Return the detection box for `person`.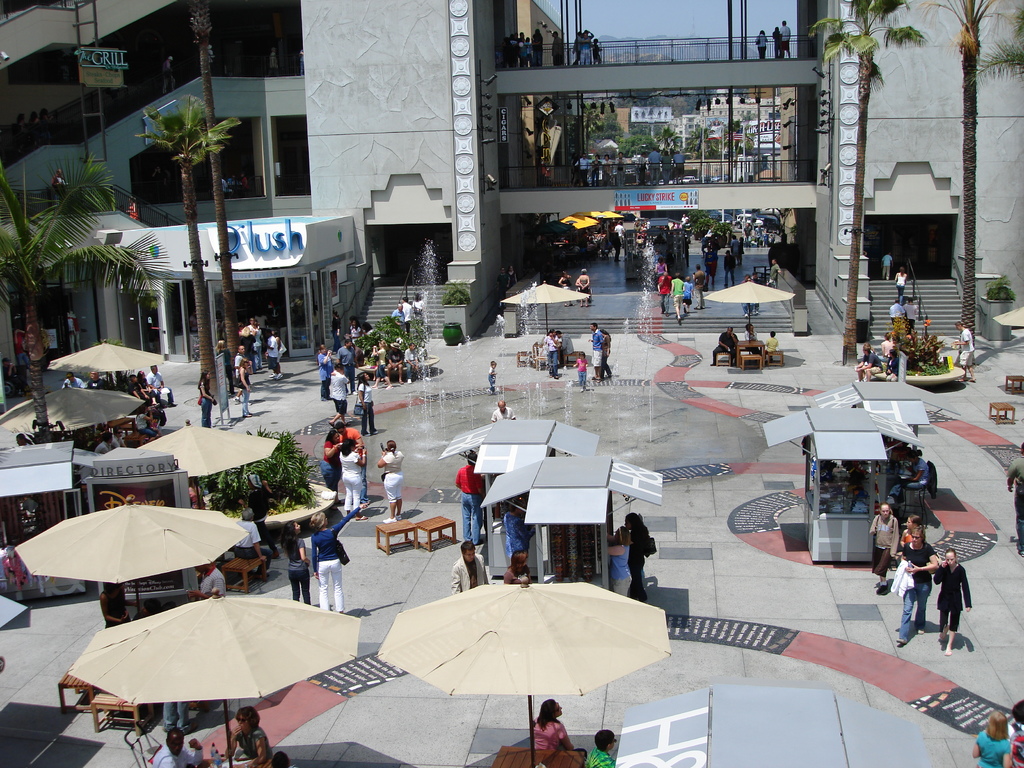
(left=146, top=399, right=166, bottom=440).
